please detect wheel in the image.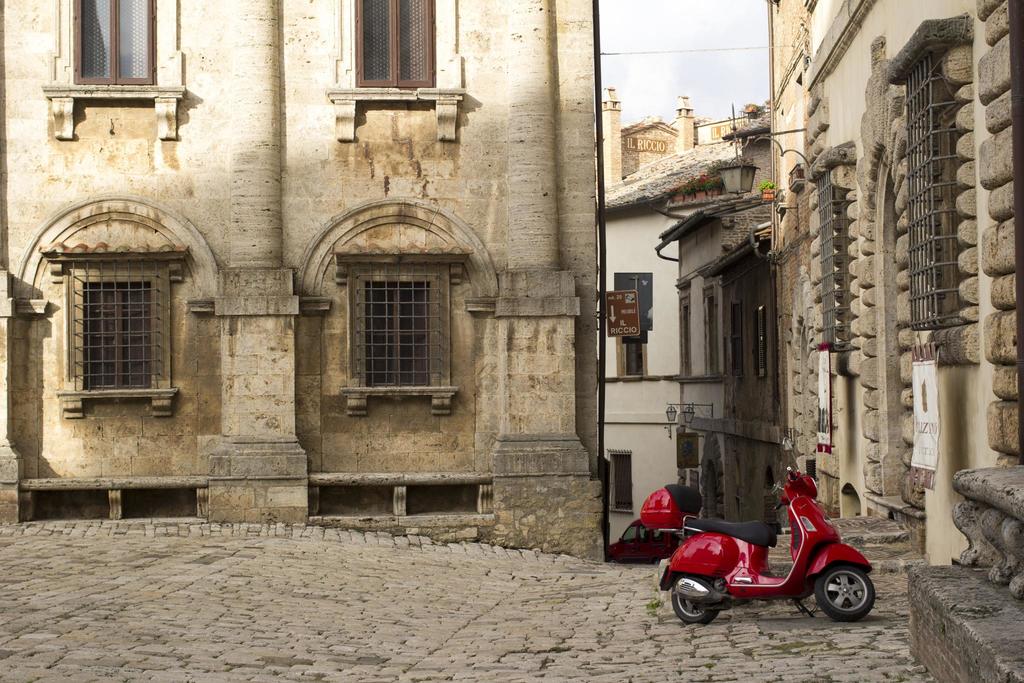
670:593:710:623.
